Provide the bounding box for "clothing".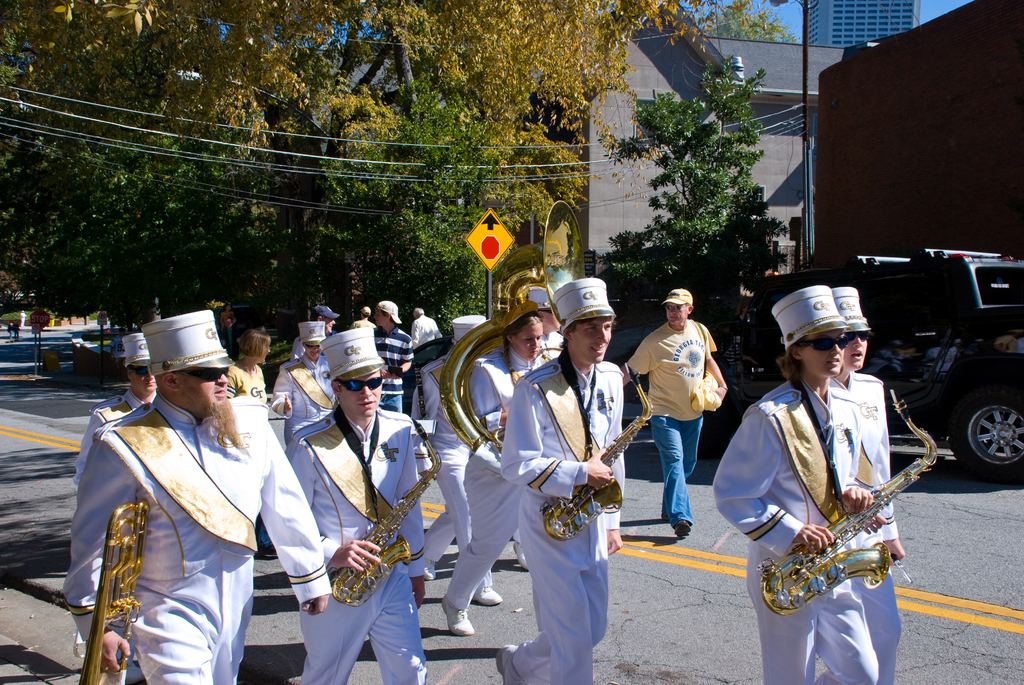
x1=220, y1=354, x2=270, y2=409.
